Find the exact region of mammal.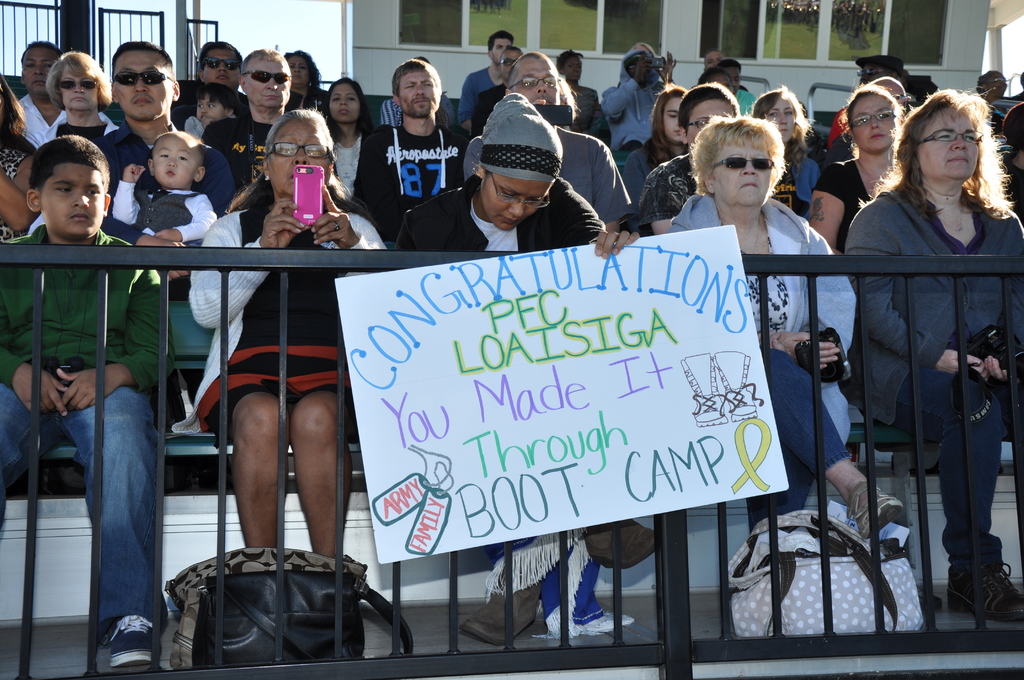
Exact region: [974,70,1011,106].
